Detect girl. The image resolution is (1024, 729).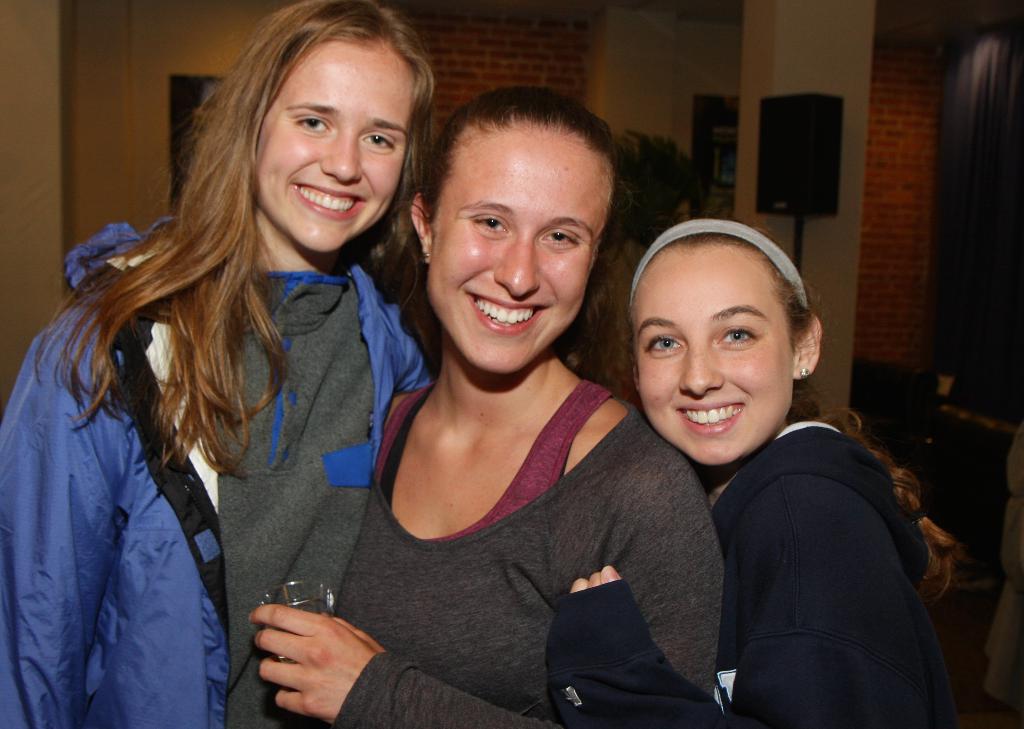
crop(0, 0, 439, 728).
